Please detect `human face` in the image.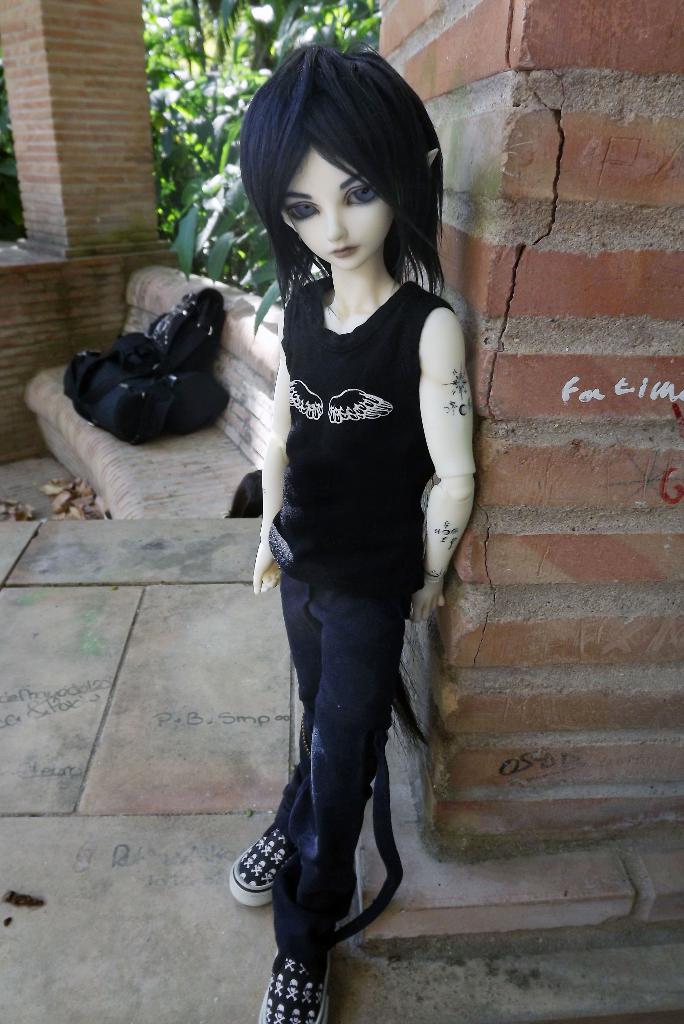
select_region(282, 144, 397, 271).
